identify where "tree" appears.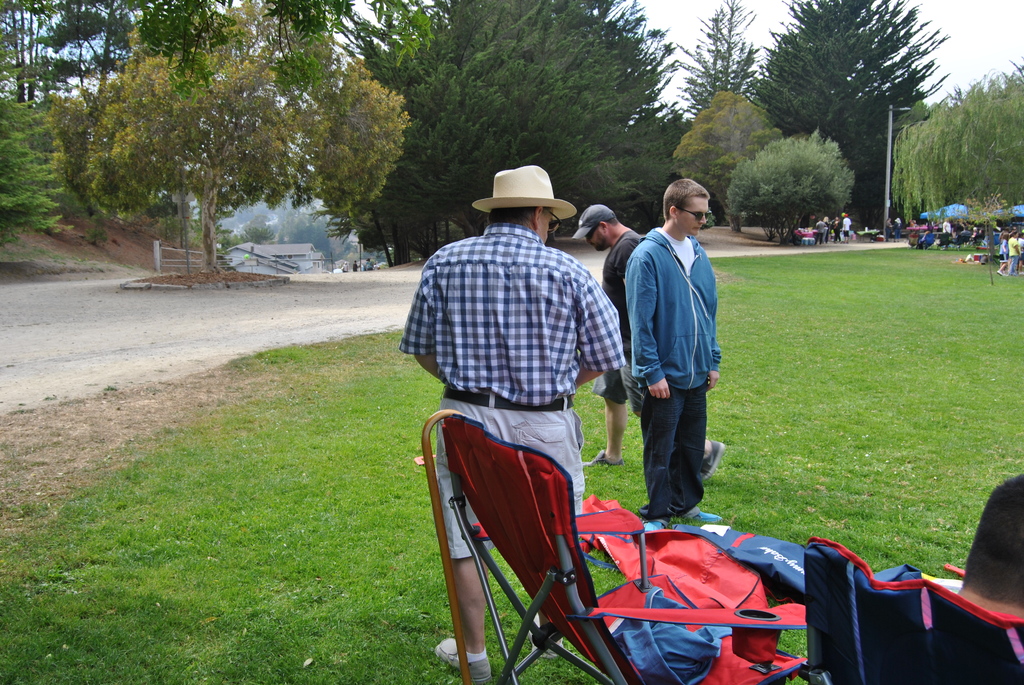
Appears at <box>887,56,1023,223</box>.
